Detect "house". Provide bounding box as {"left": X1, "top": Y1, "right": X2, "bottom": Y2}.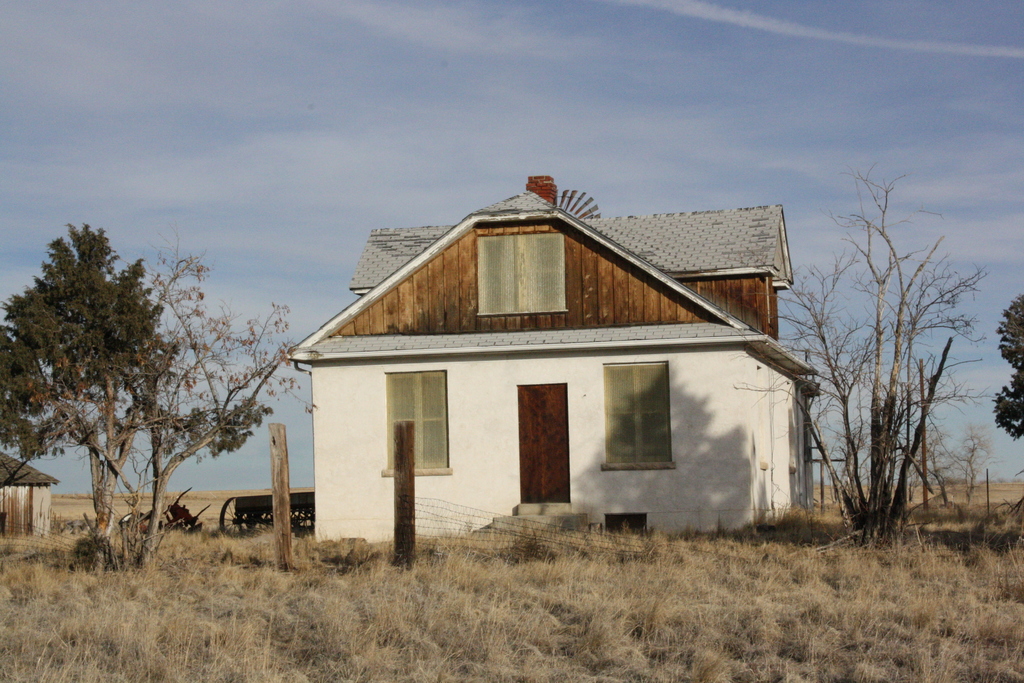
{"left": 283, "top": 173, "right": 801, "bottom": 552}.
